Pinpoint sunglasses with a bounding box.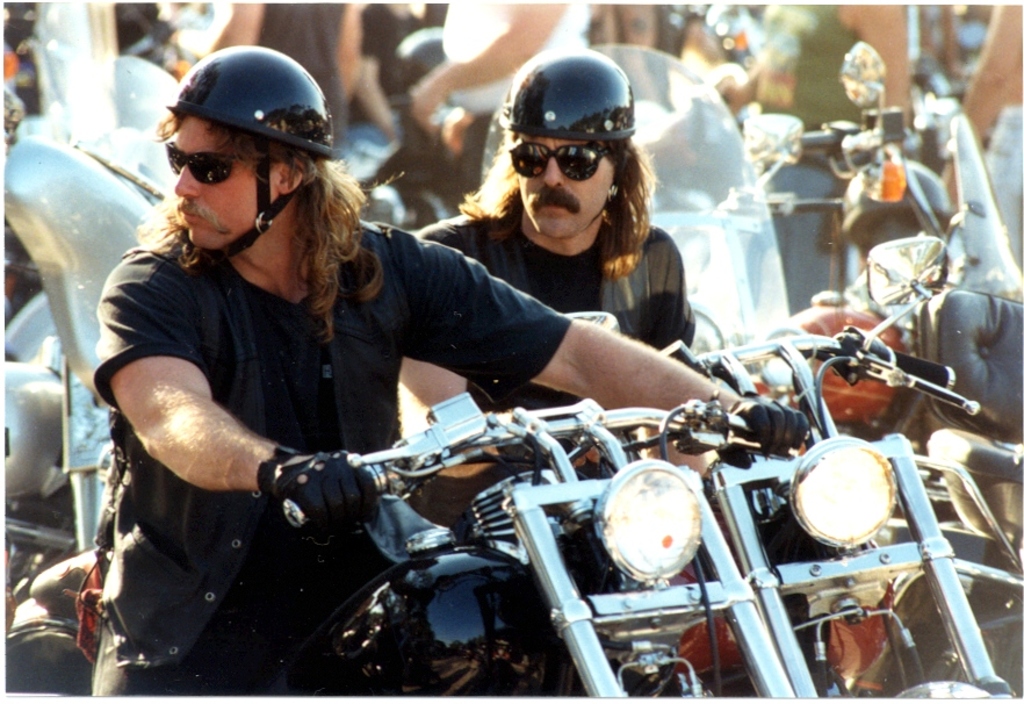
BBox(507, 144, 616, 180).
